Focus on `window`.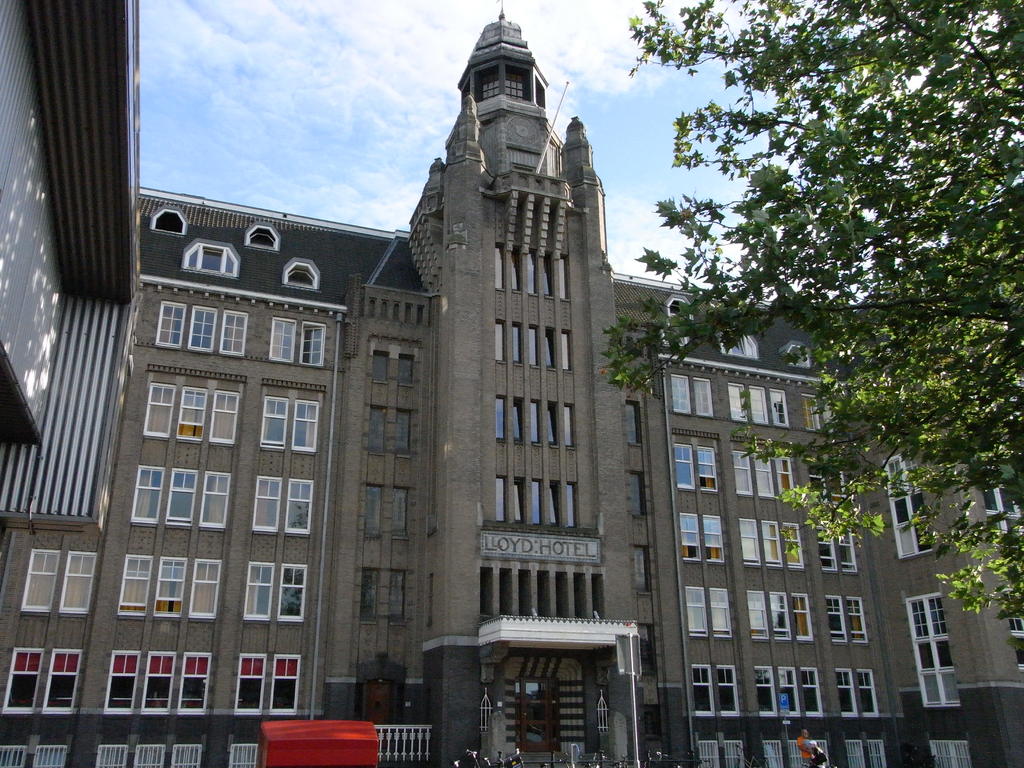
Focused at 296/401/318/454.
